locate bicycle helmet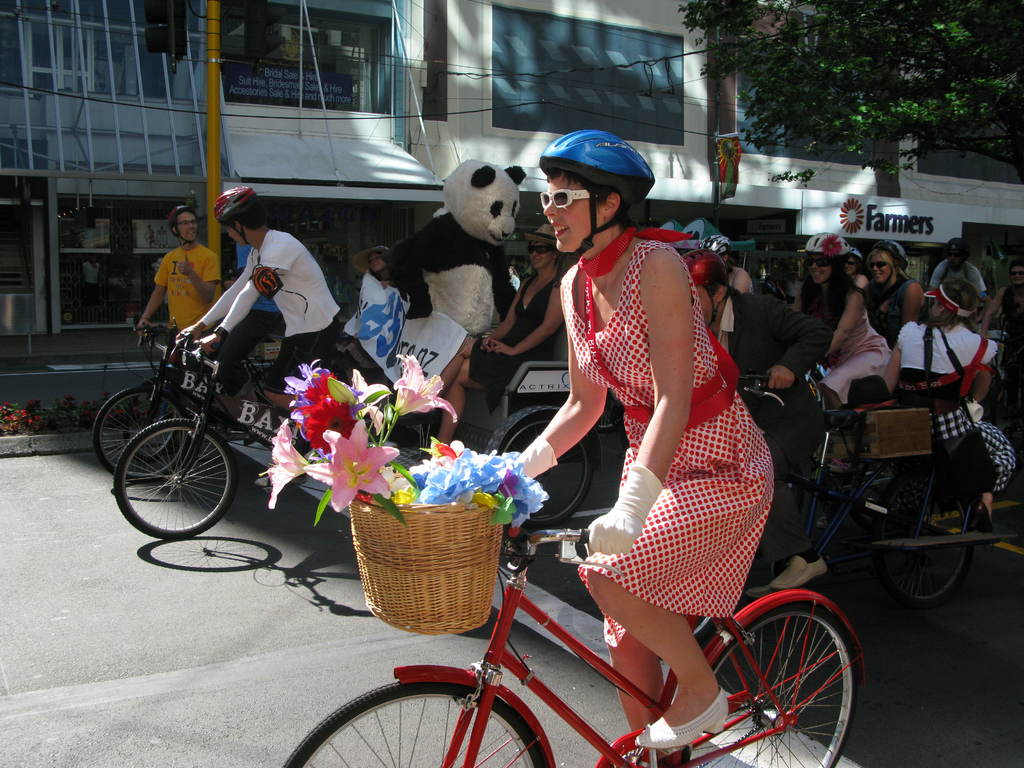
box=[168, 200, 196, 224]
